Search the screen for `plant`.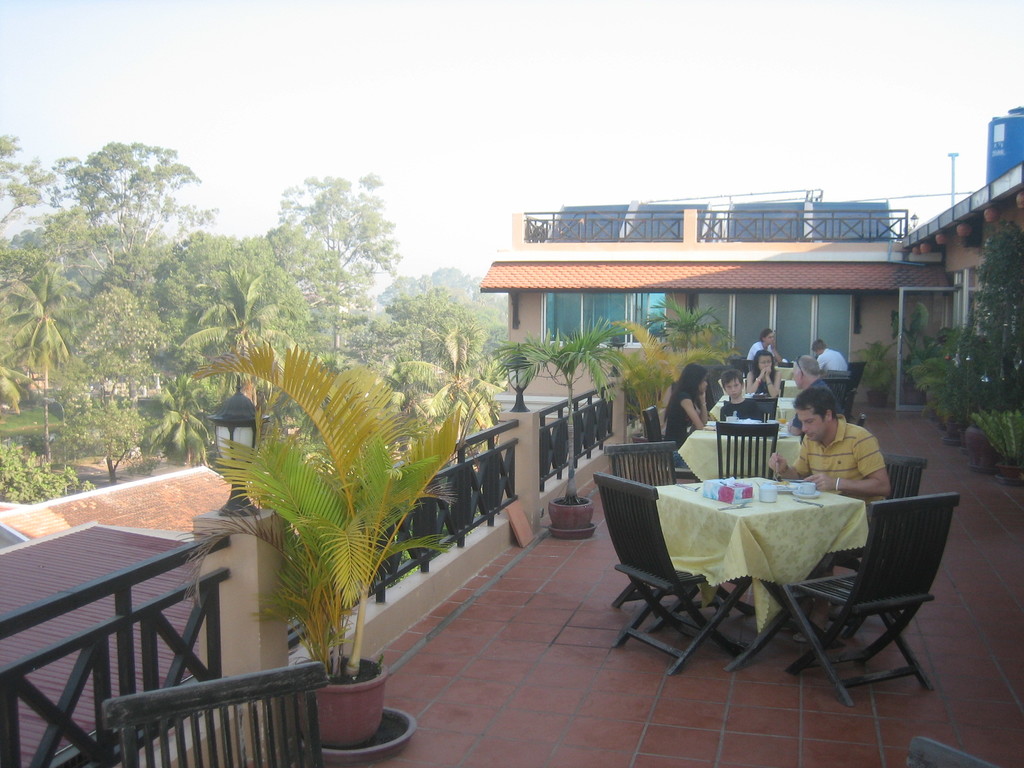
Found at bbox=(489, 317, 632, 502).
